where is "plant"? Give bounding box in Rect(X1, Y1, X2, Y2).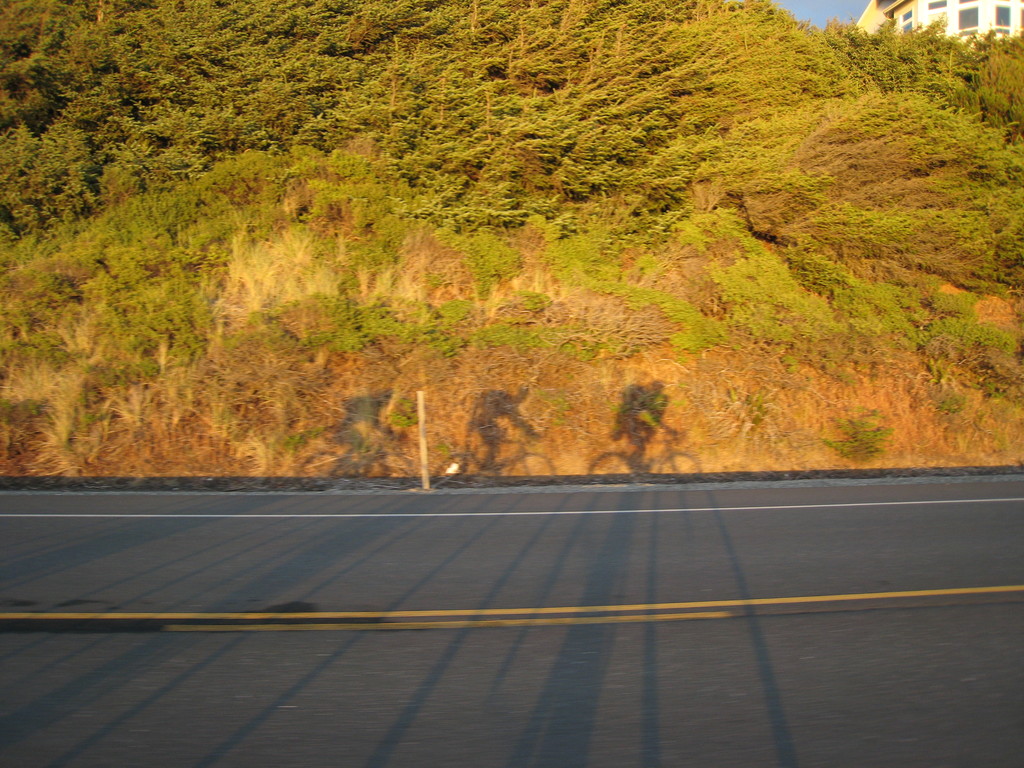
Rect(781, 348, 801, 381).
